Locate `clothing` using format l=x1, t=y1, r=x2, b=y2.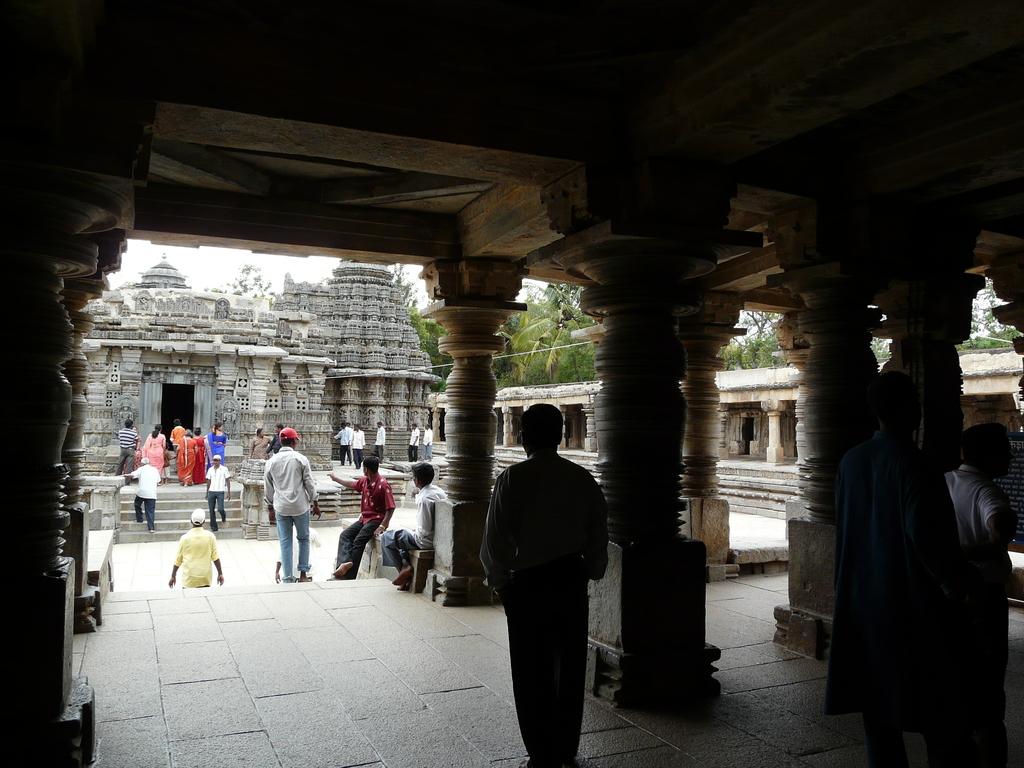
l=266, t=451, r=310, b=586.
